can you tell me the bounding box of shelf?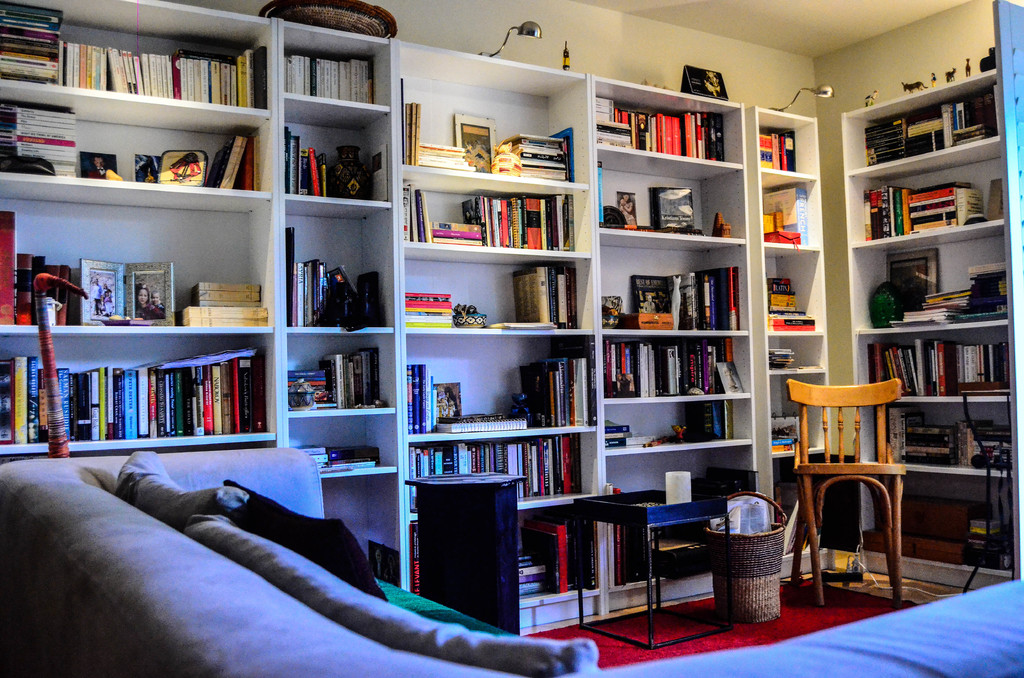
[845,474,1022,581].
